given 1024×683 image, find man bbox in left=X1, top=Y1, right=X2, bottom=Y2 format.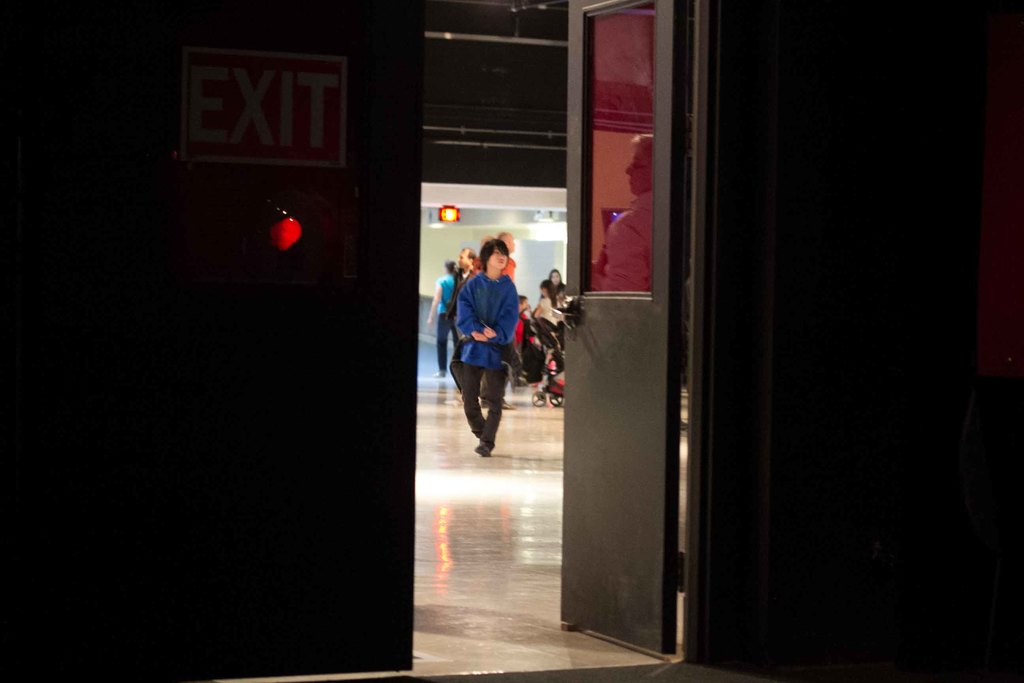
left=444, top=248, right=478, bottom=345.
